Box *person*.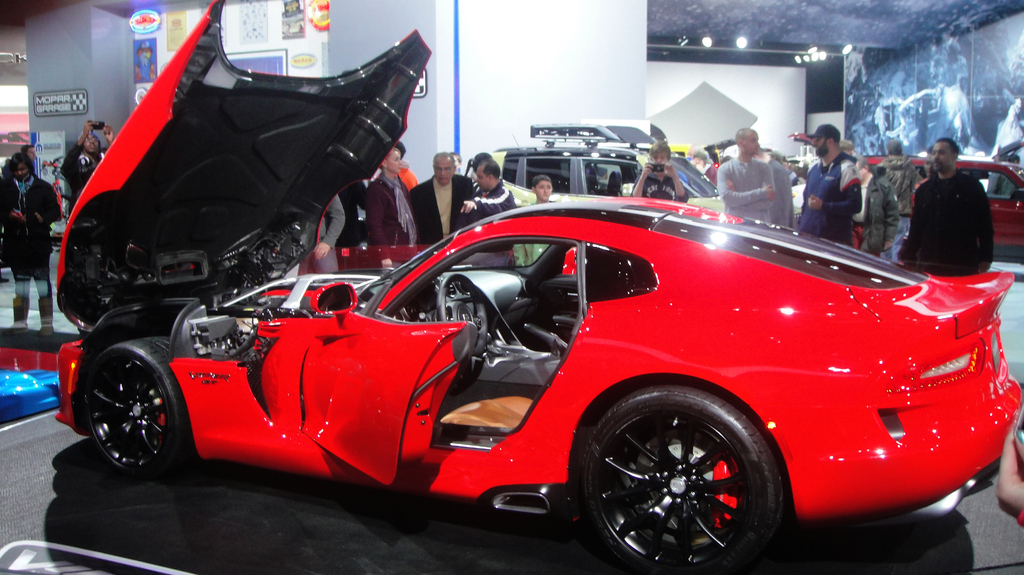
box(406, 150, 472, 242).
